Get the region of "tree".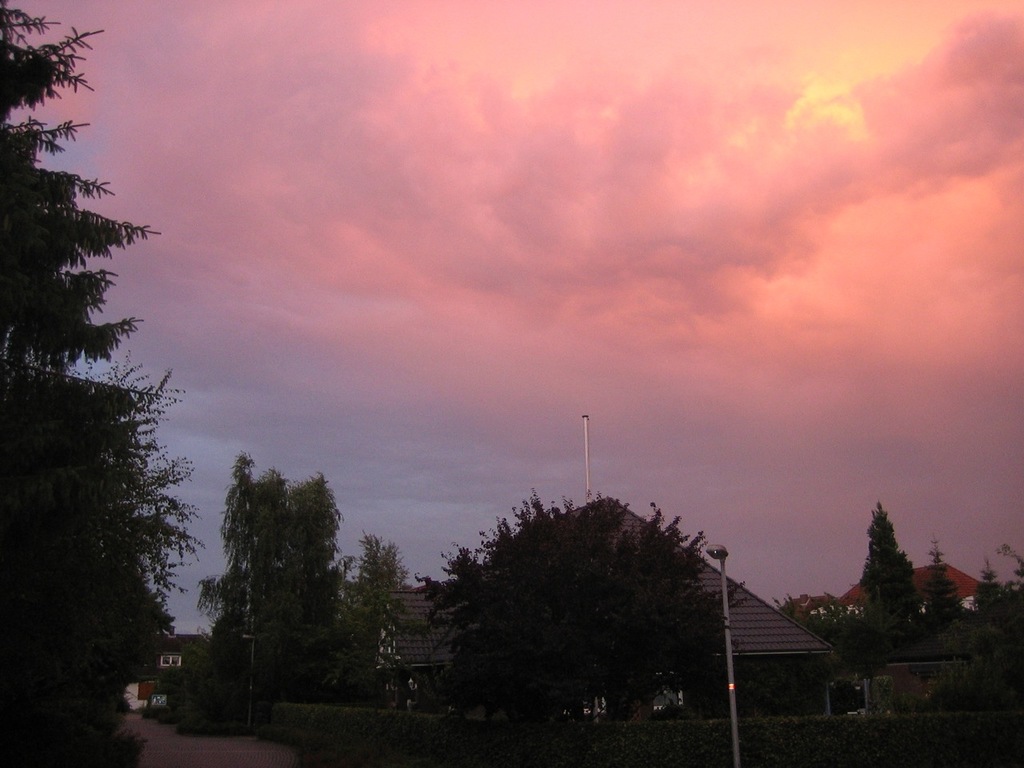
413:487:753:717.
